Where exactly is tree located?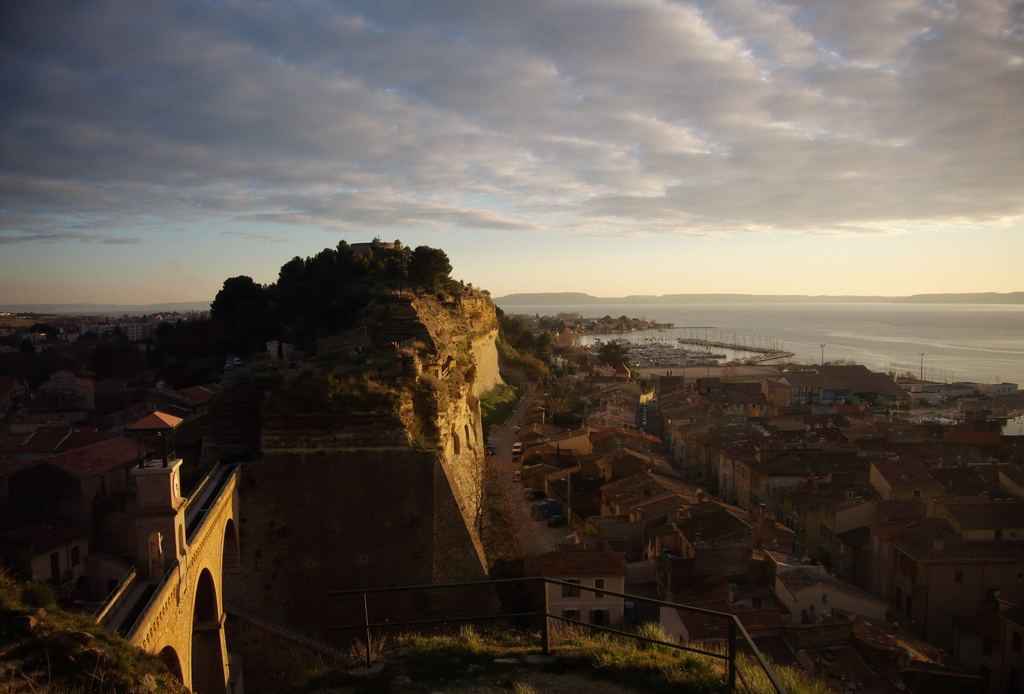
Its bounding box is BBox(411, 241, 451, 290).
